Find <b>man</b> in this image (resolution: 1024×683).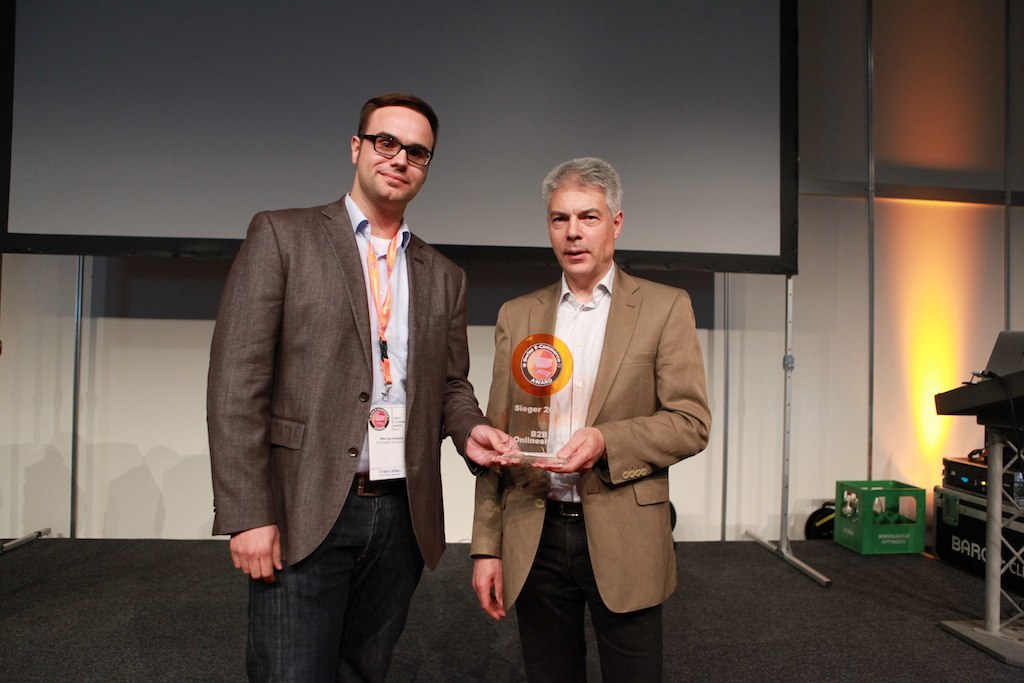
x1=475, y1=168, x2=716, y2=674.
